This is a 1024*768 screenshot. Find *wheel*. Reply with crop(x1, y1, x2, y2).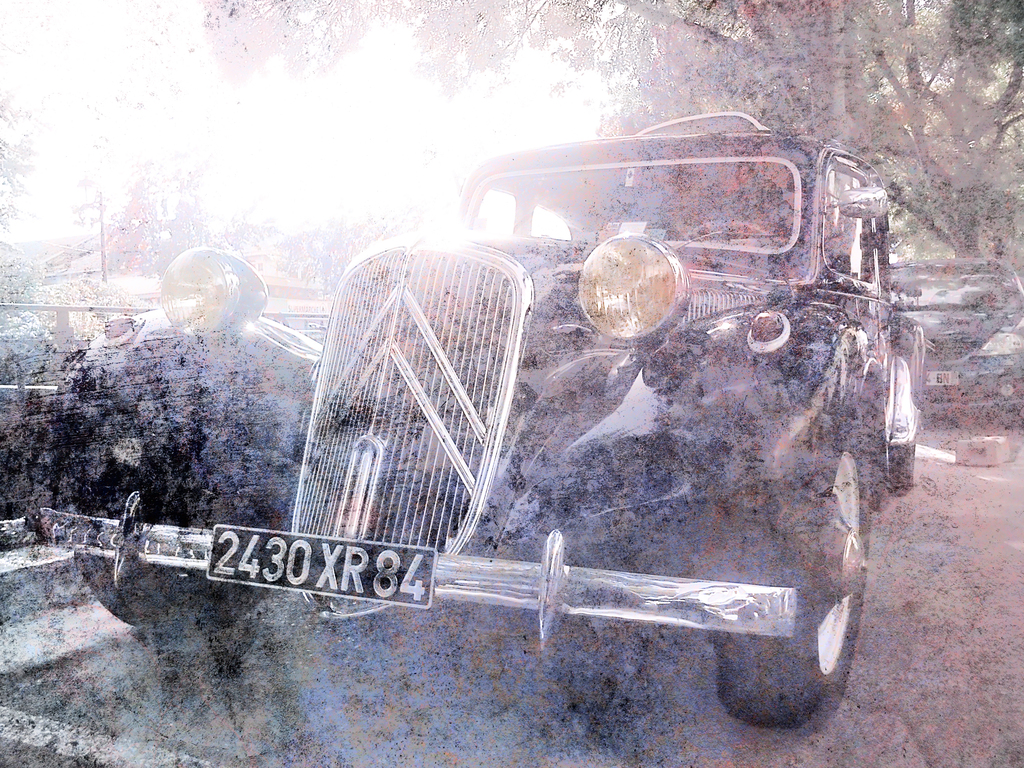
crop(884, 336, 927, 492).
